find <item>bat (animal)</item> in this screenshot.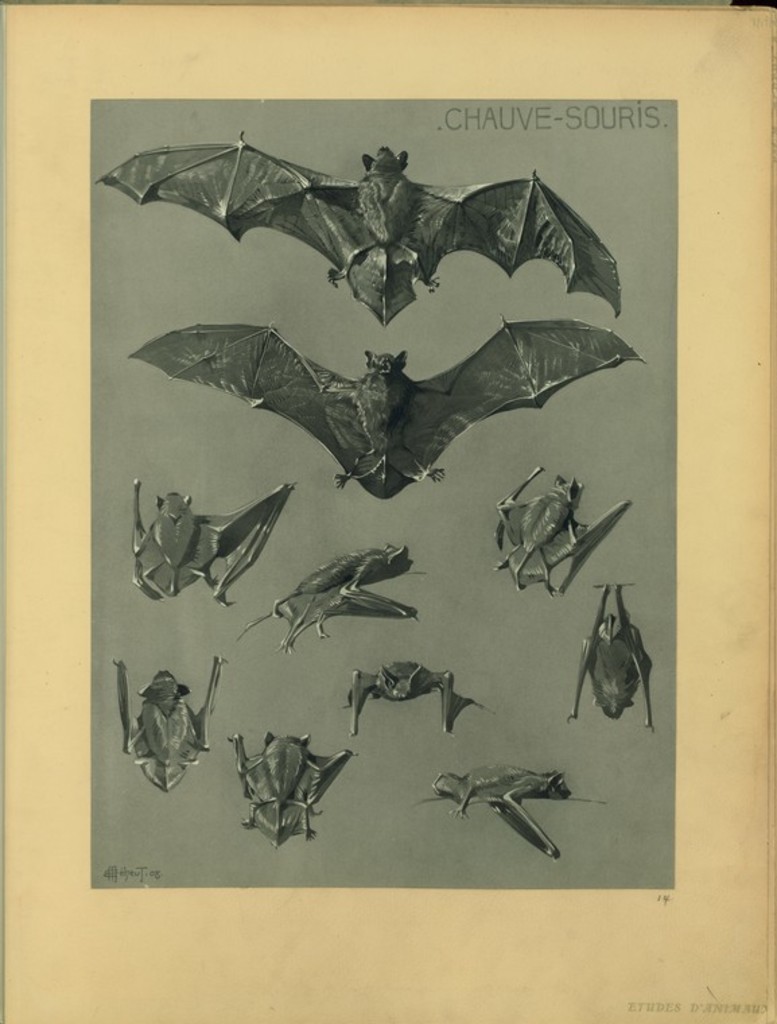
The bounding box for <item>bat (animal)</item> is BBox(224, 732, 353, 842).
